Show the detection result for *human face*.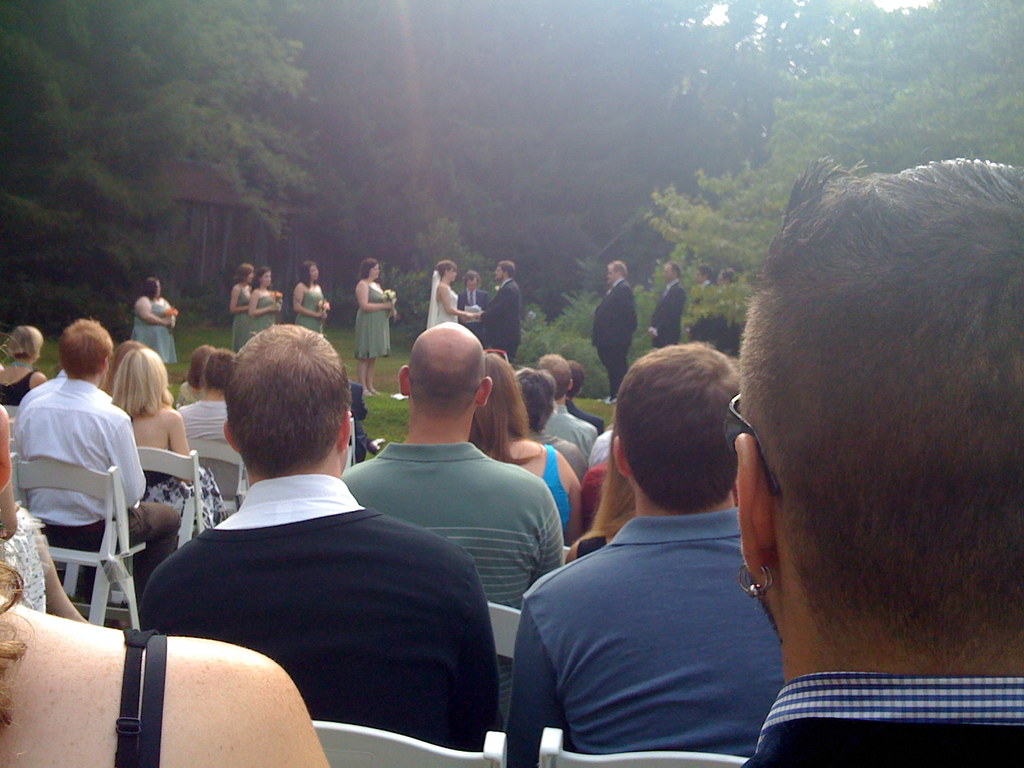
(x1=368, y1=262, x2=380, y2=277).
